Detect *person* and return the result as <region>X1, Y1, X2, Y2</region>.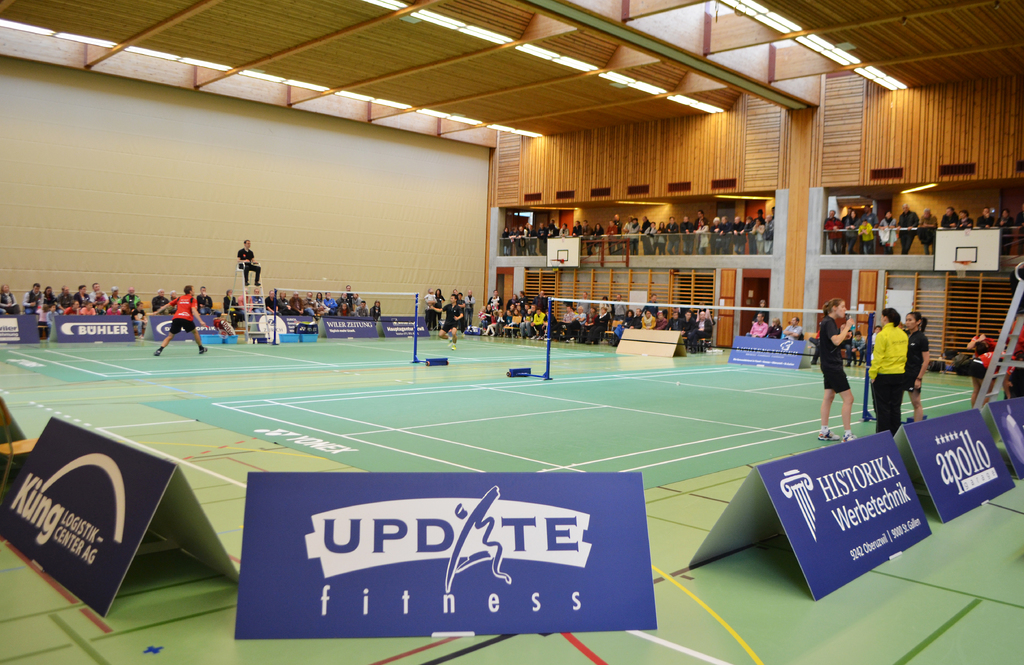
<region>592, 223, 601, 253</region>.
